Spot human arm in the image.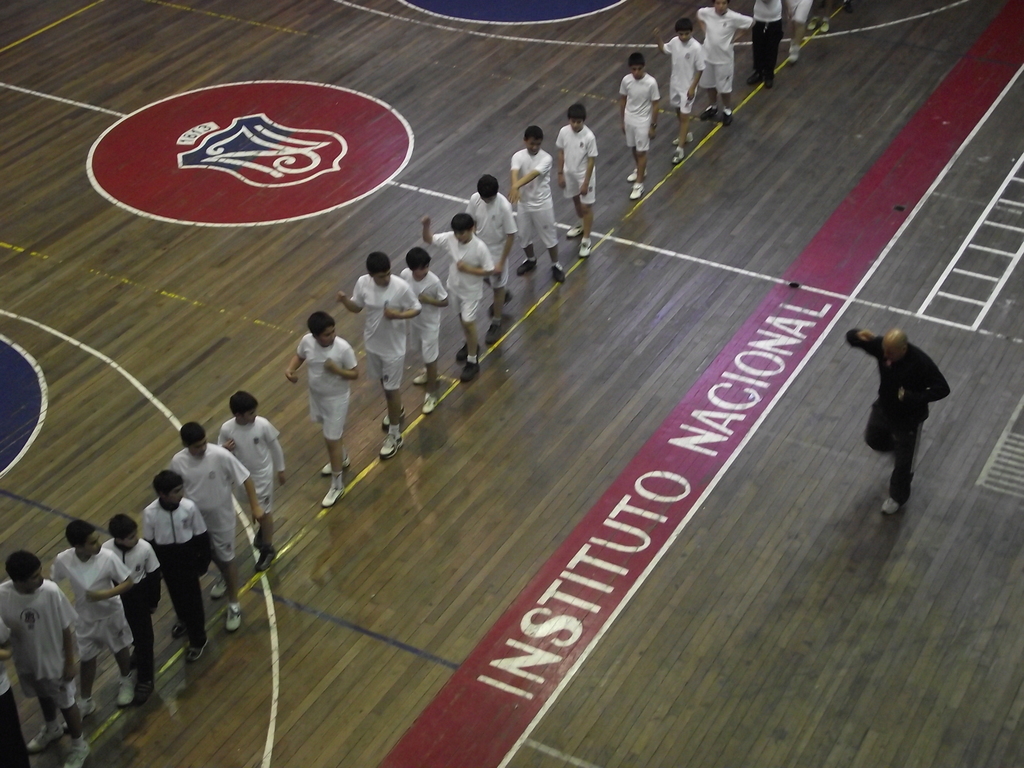
human arm found at (x1=729, y1=7, x2=754, y2=36).
